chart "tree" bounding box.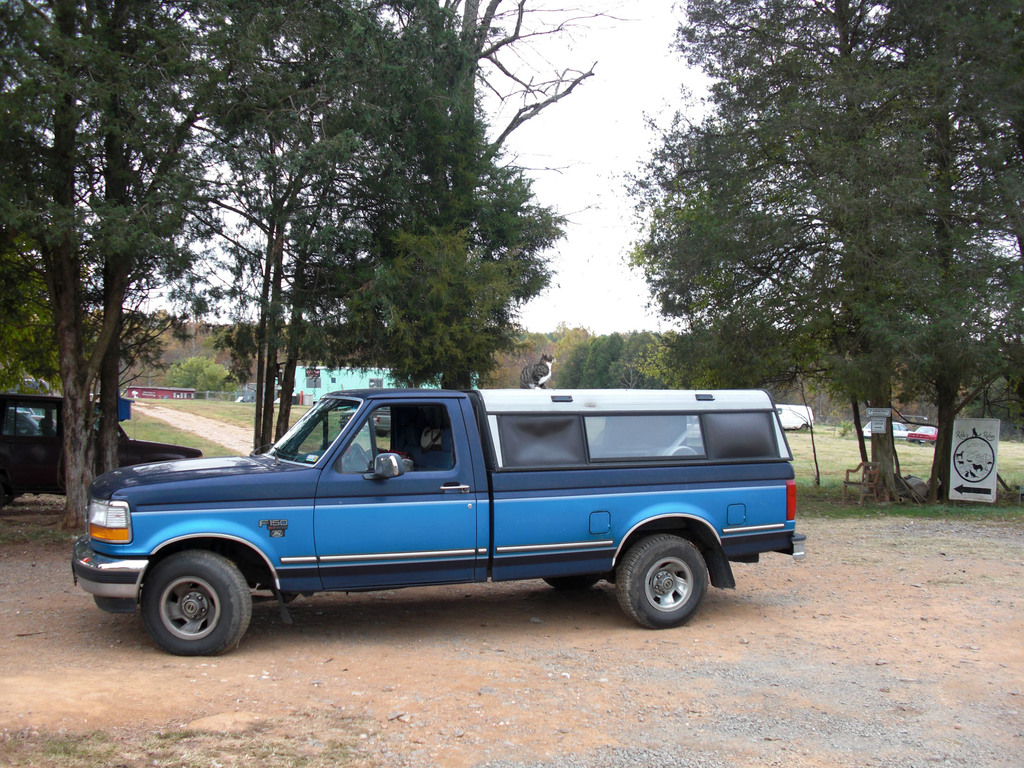
Charted: (left=647, top=317, right=684, bottom=380).
